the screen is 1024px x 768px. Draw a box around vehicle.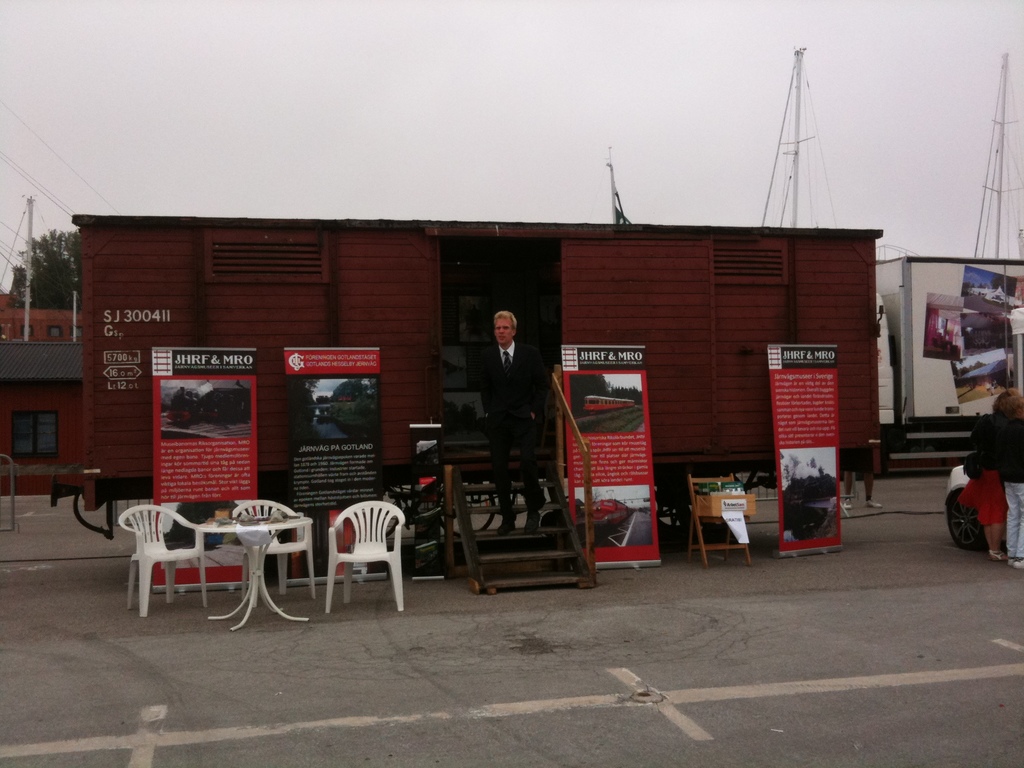
crop(878, 252, 1023, 463).
